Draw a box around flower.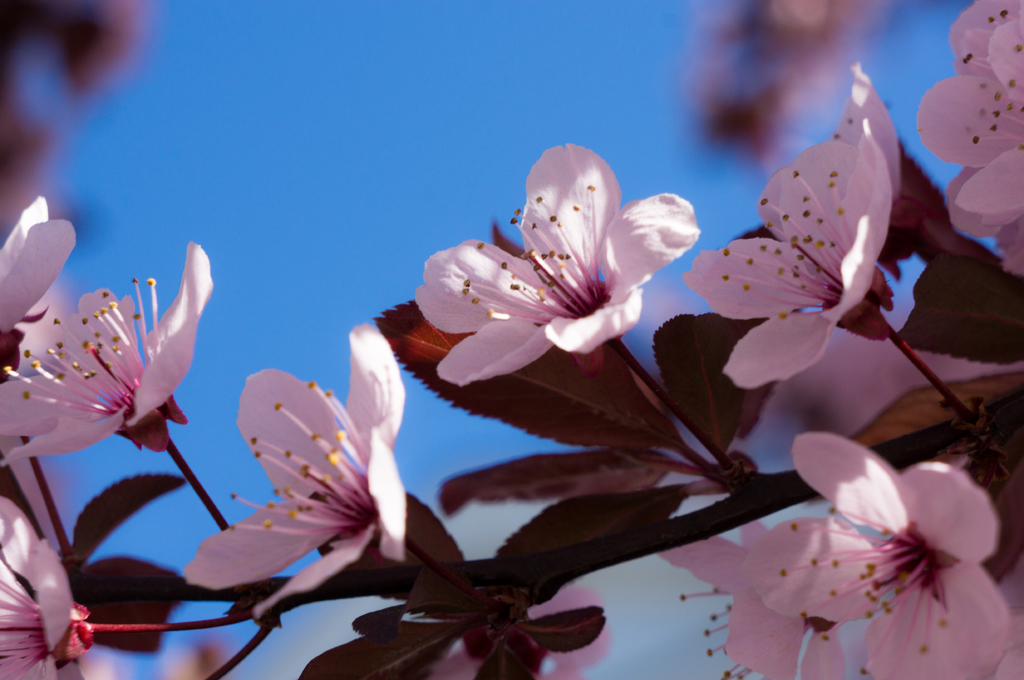
x1=406 y1=148 x2=716 y2=405.
